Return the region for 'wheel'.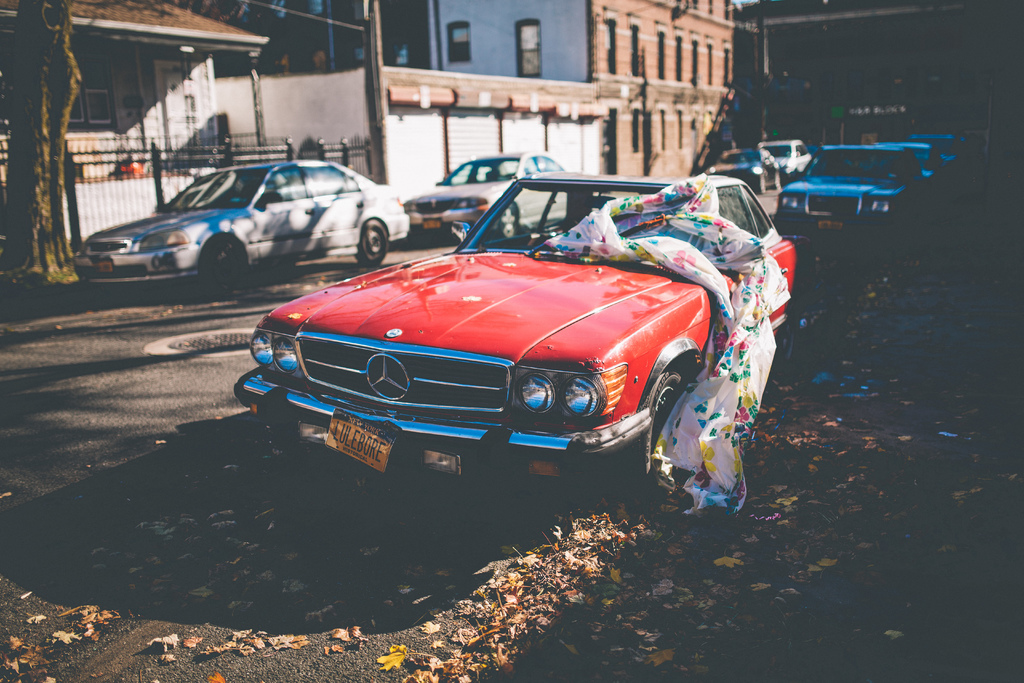
l=198, t=242, r=242, b=288.
